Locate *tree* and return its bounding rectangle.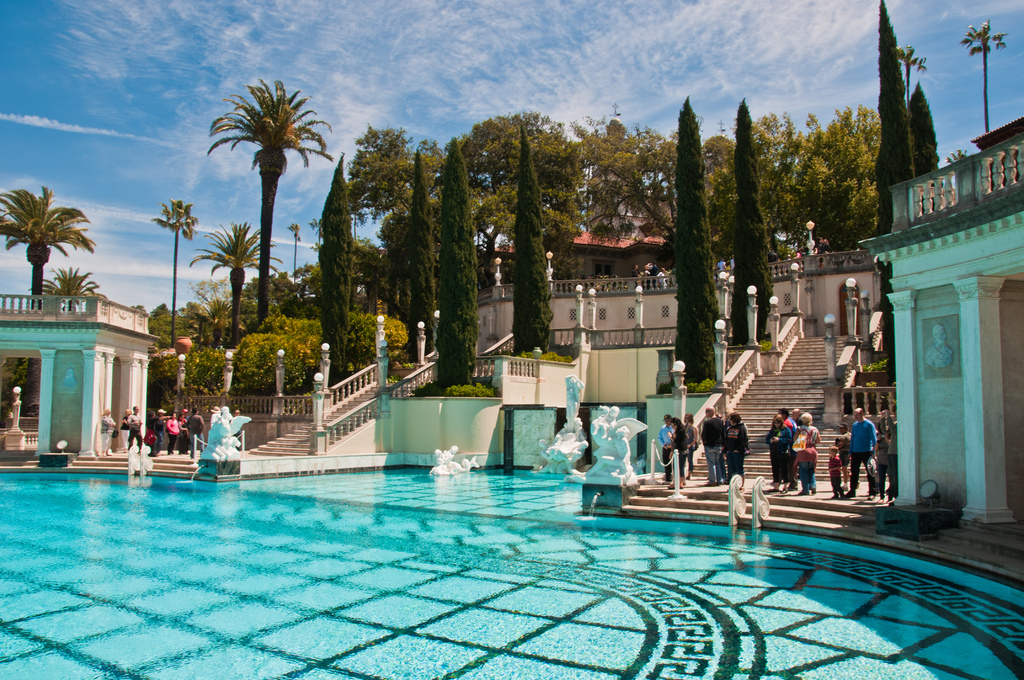
191 220 285 342.
